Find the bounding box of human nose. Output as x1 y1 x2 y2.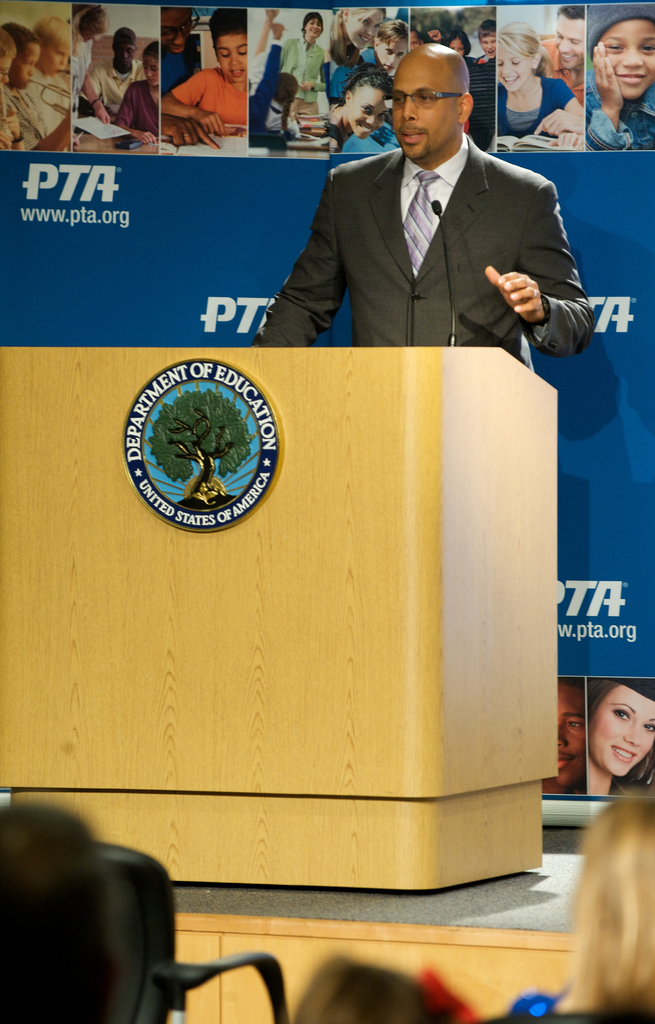
143 68 152 76.
